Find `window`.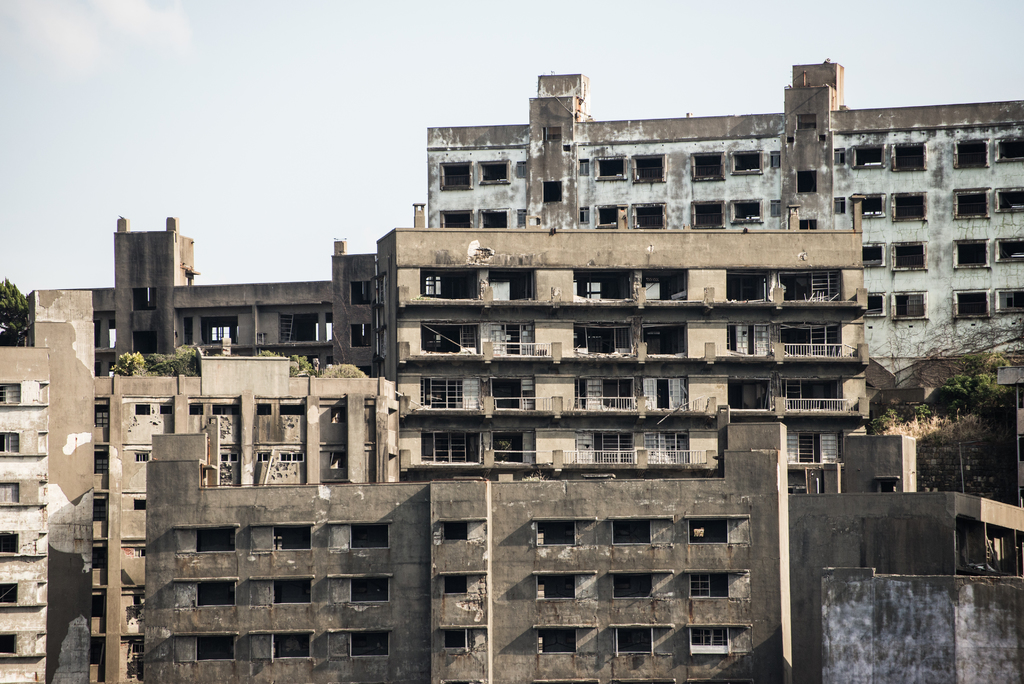
442,155,467,189.
